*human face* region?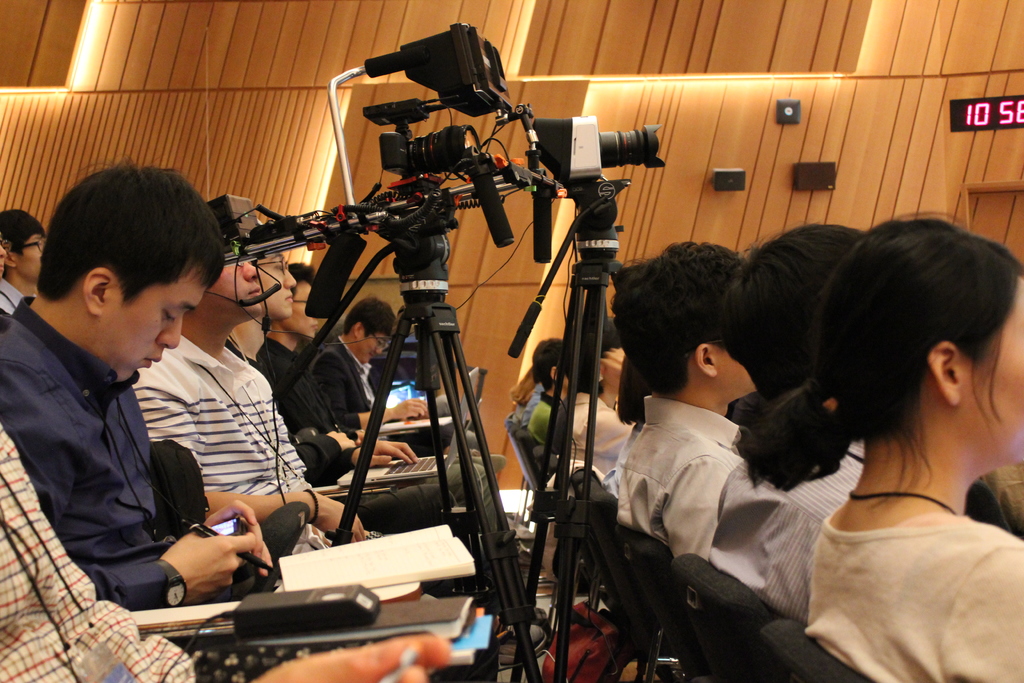
x1=209 y1=254 x2=257 y2=317
